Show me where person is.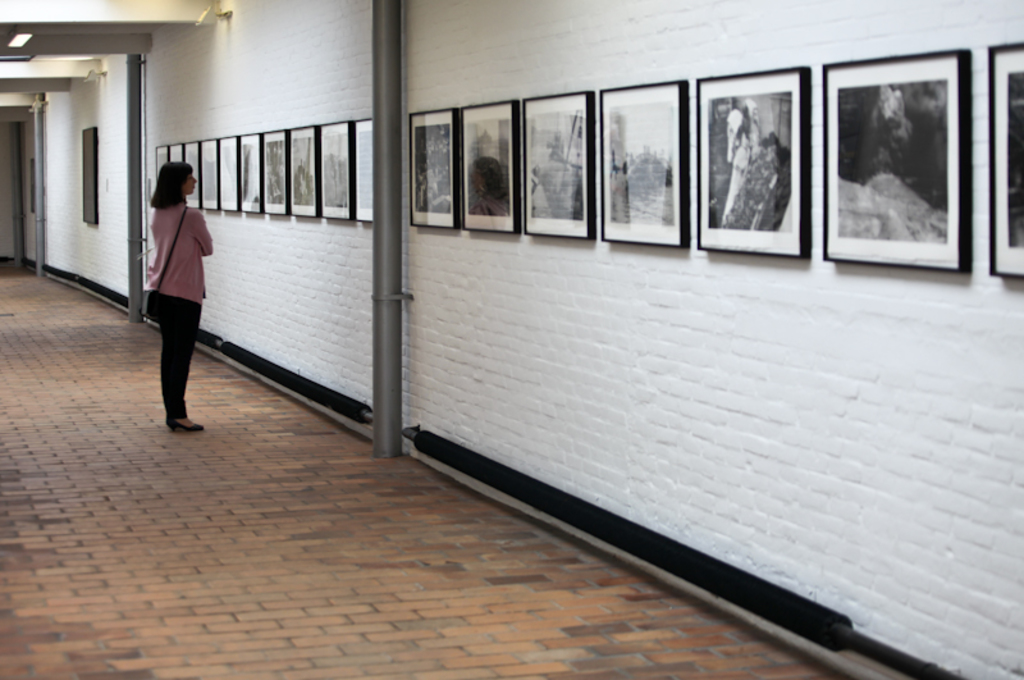
person is at region(129, 140, 214, 430).
